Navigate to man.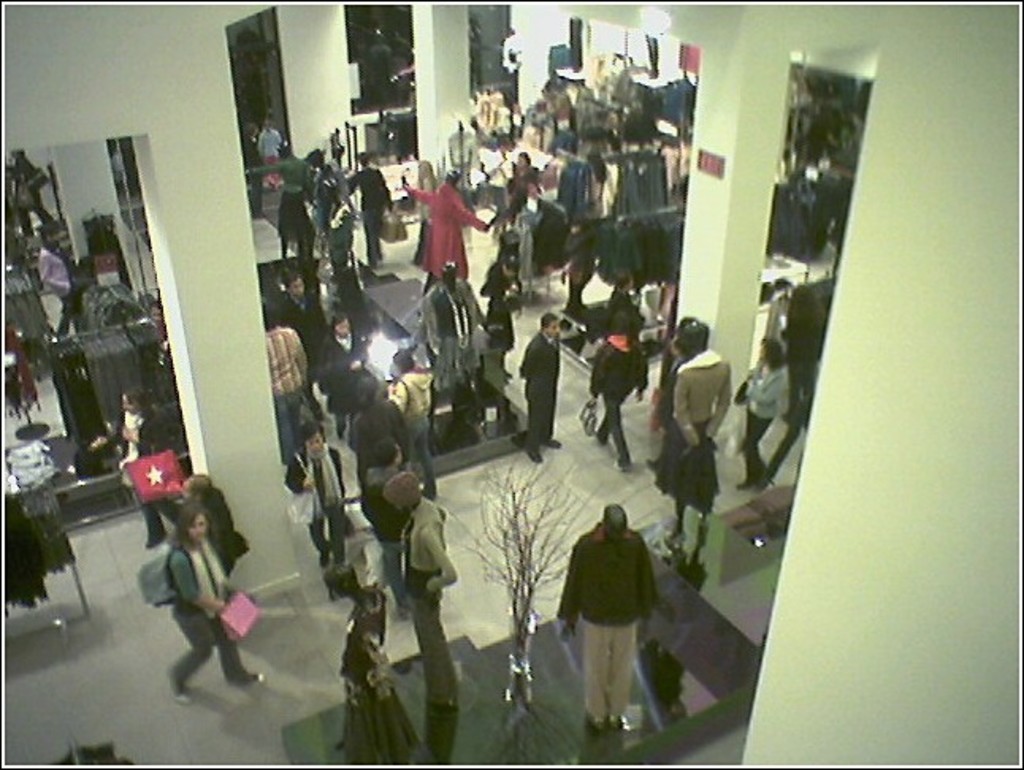
Navigation target: <region>547, 483, 671, 738</region>.
